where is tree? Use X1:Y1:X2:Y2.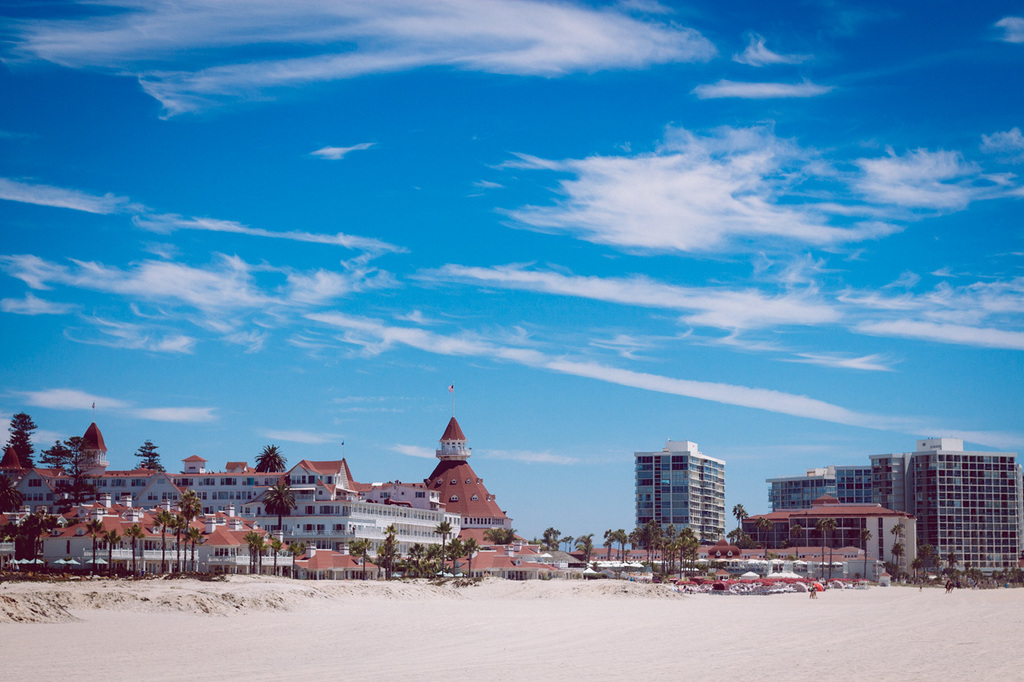
379:524:391:583.
